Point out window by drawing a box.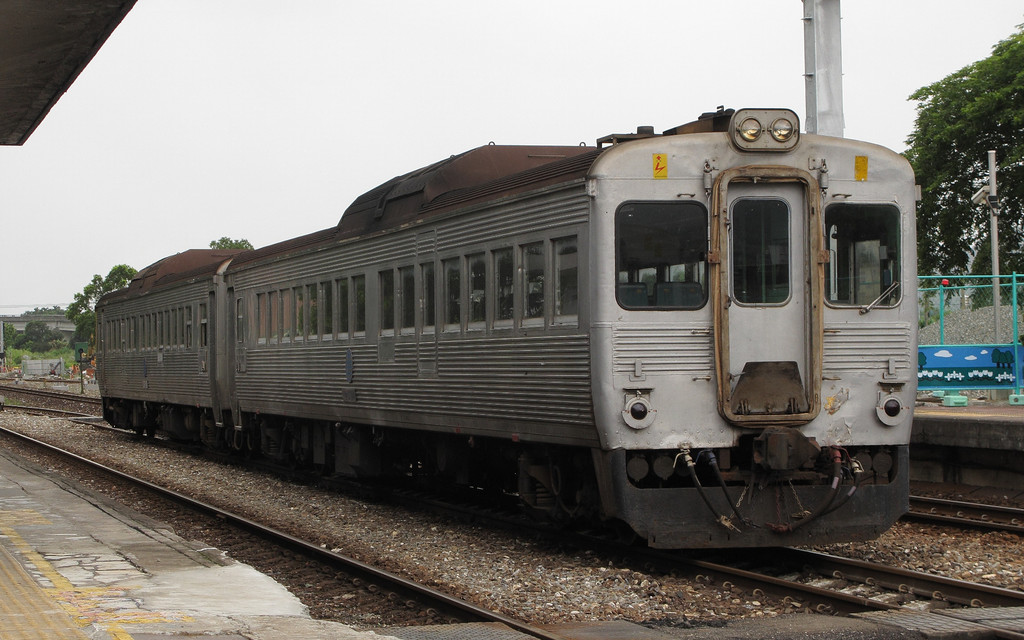
bbox=[320, 279, 330, 340].
